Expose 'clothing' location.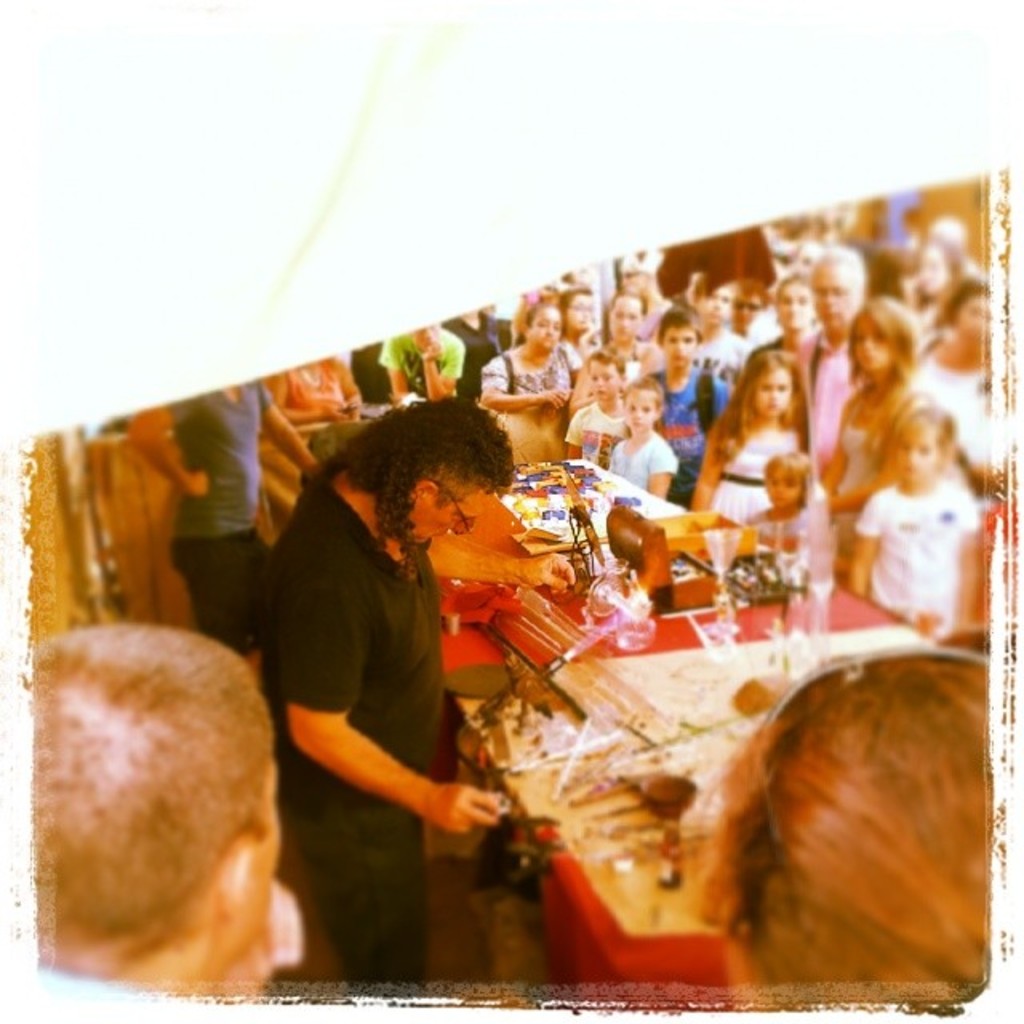
Exposed at select_region(800, 334, 872, 472).
